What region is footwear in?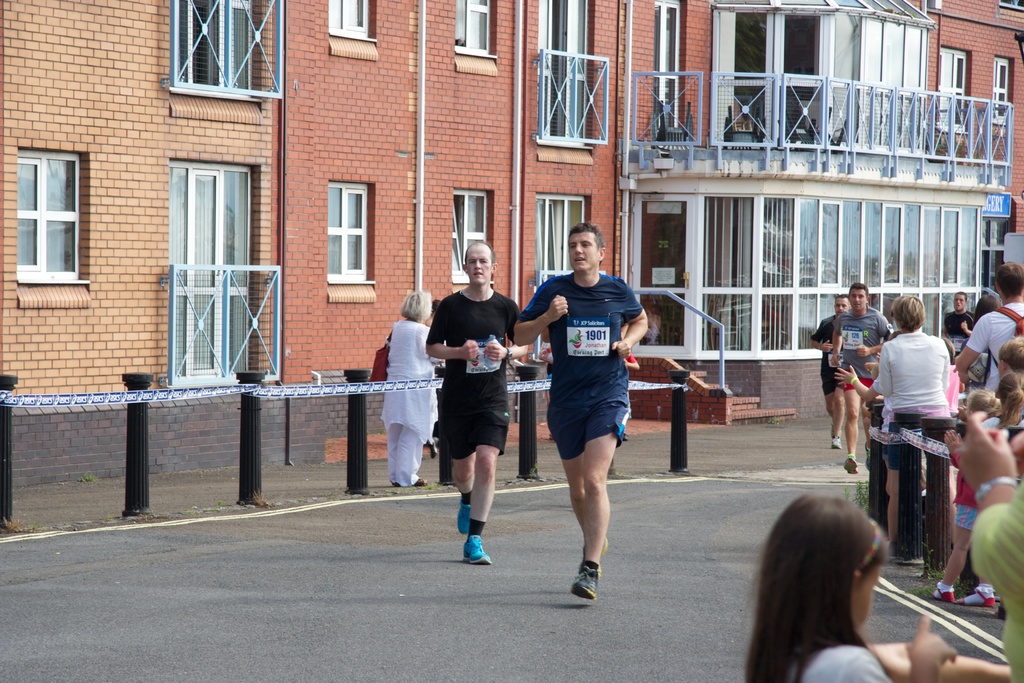
<box>456,506,473,536</box>.
